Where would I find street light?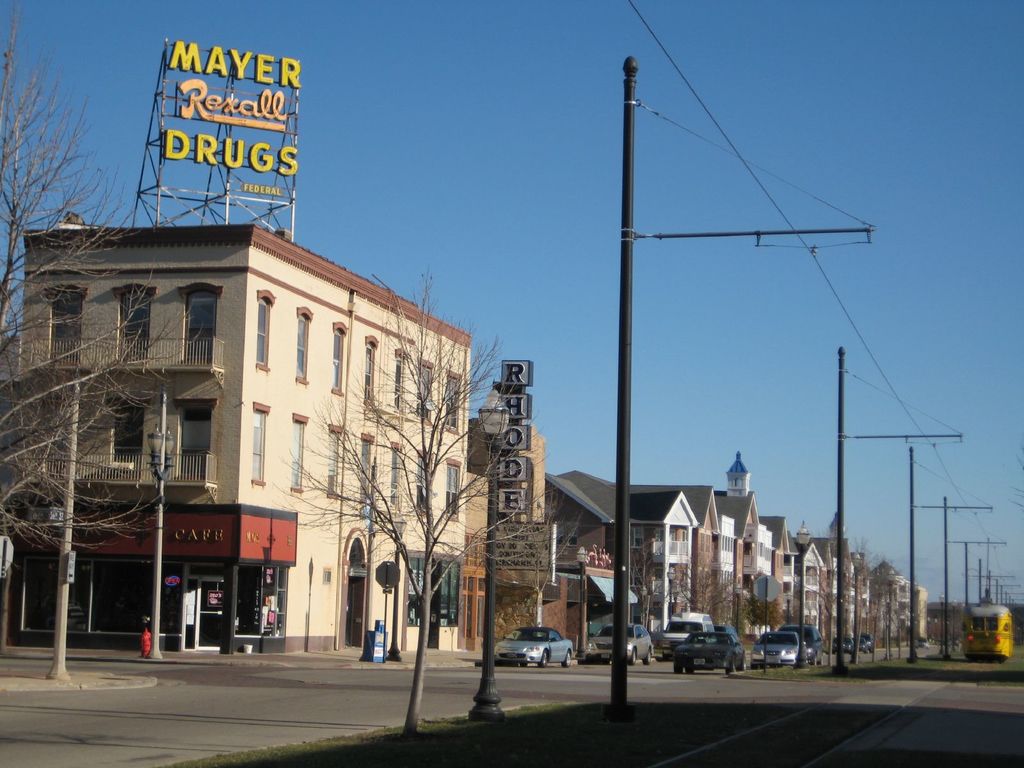
At bbox=[664, 566, 682, 622].
